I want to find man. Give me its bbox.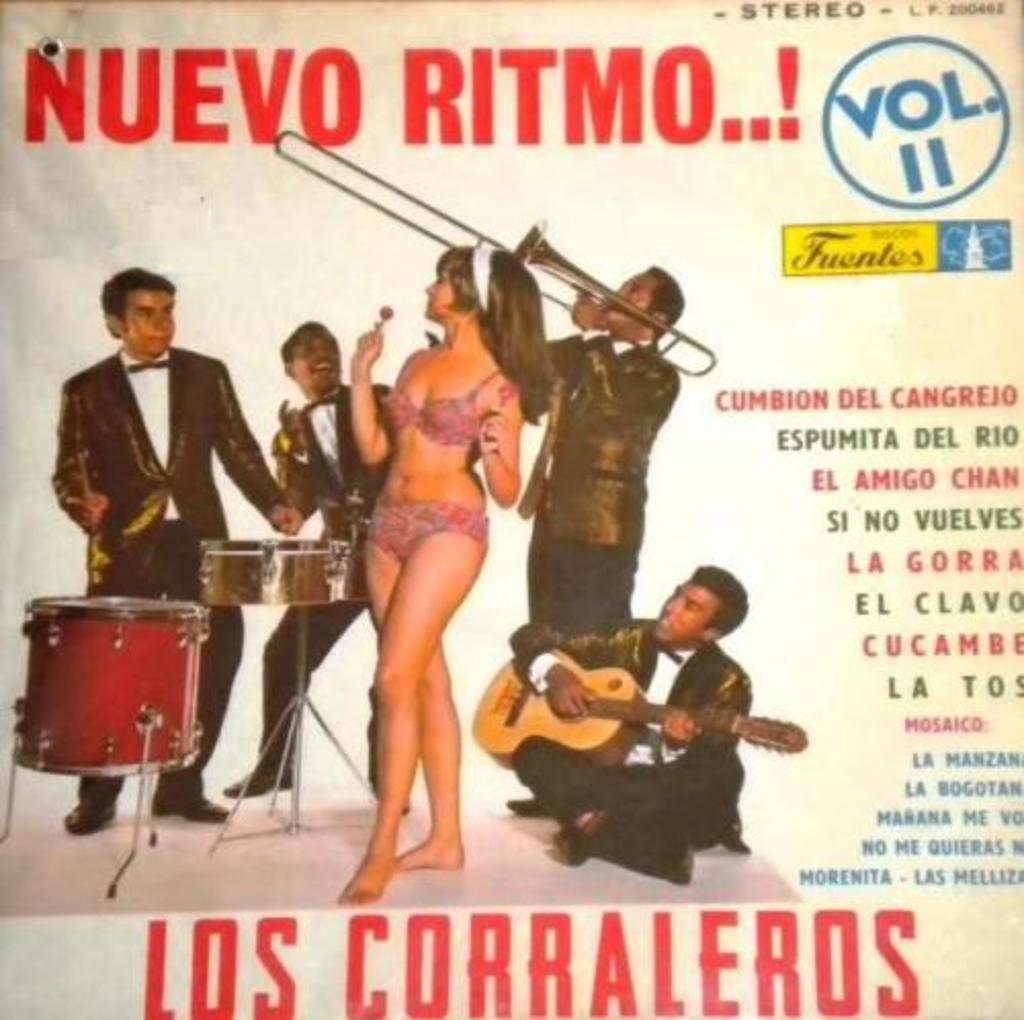
region(47, 260, 301, 832).
